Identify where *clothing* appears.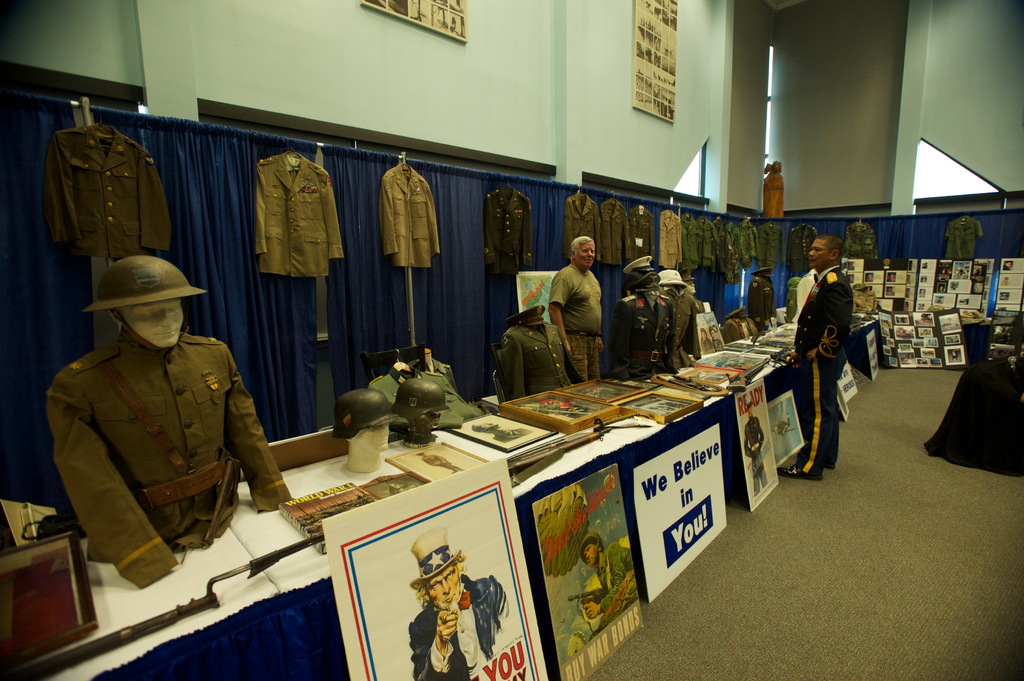
Appears at BBox(791, 264, 856, 475).
